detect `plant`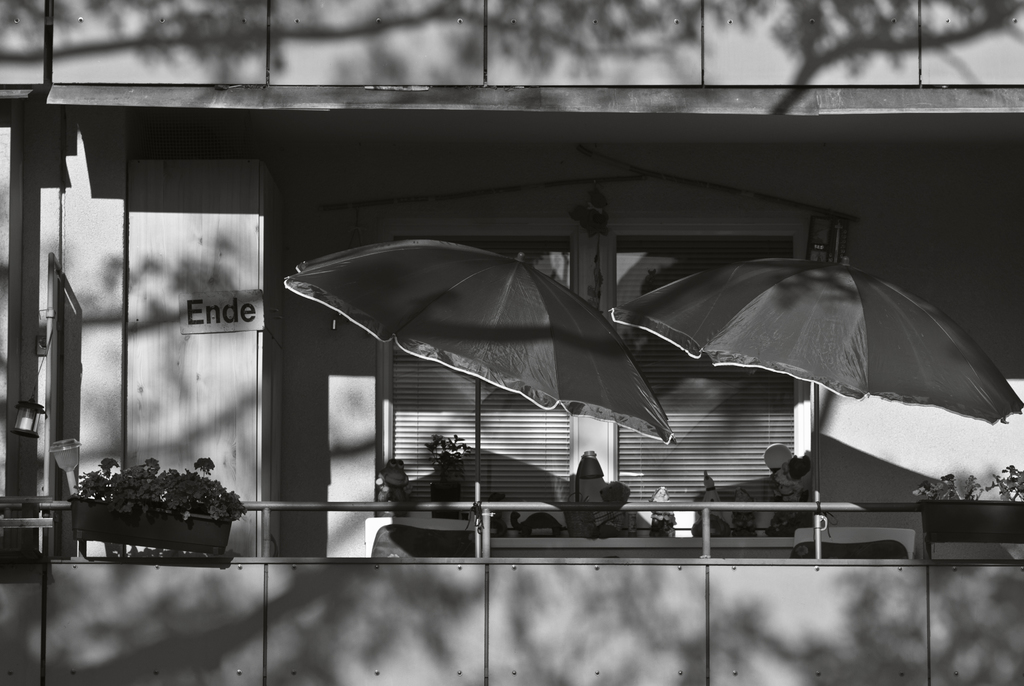
136,458,168,512
